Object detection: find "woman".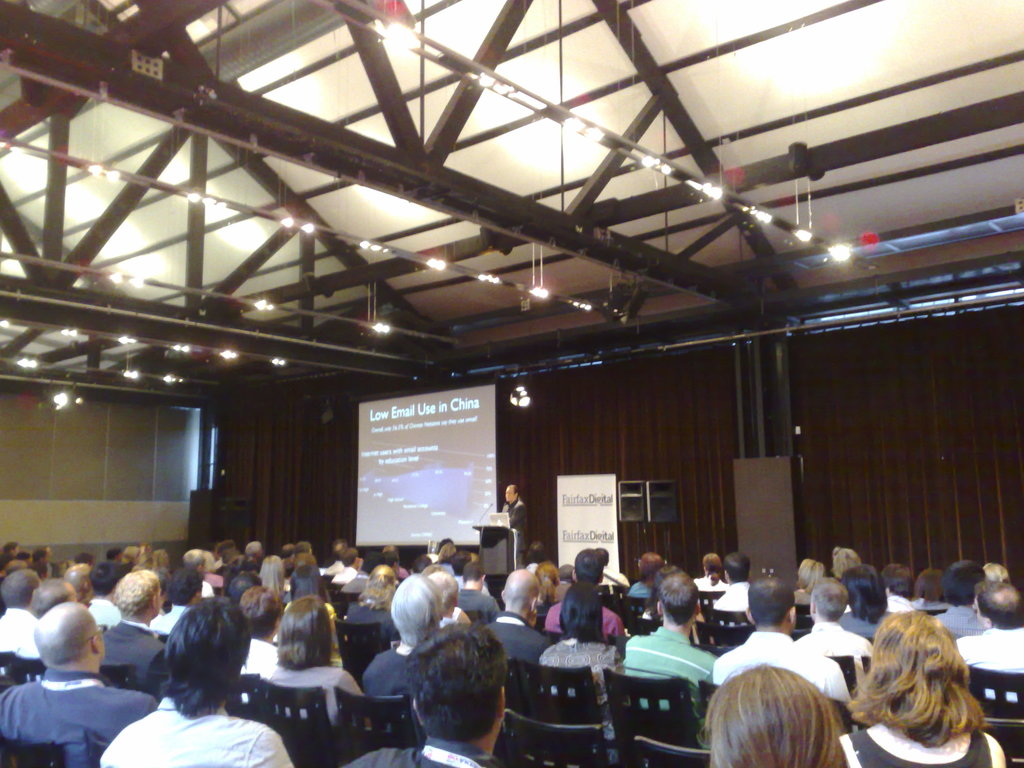
detection(269, 595, 374, 727).
